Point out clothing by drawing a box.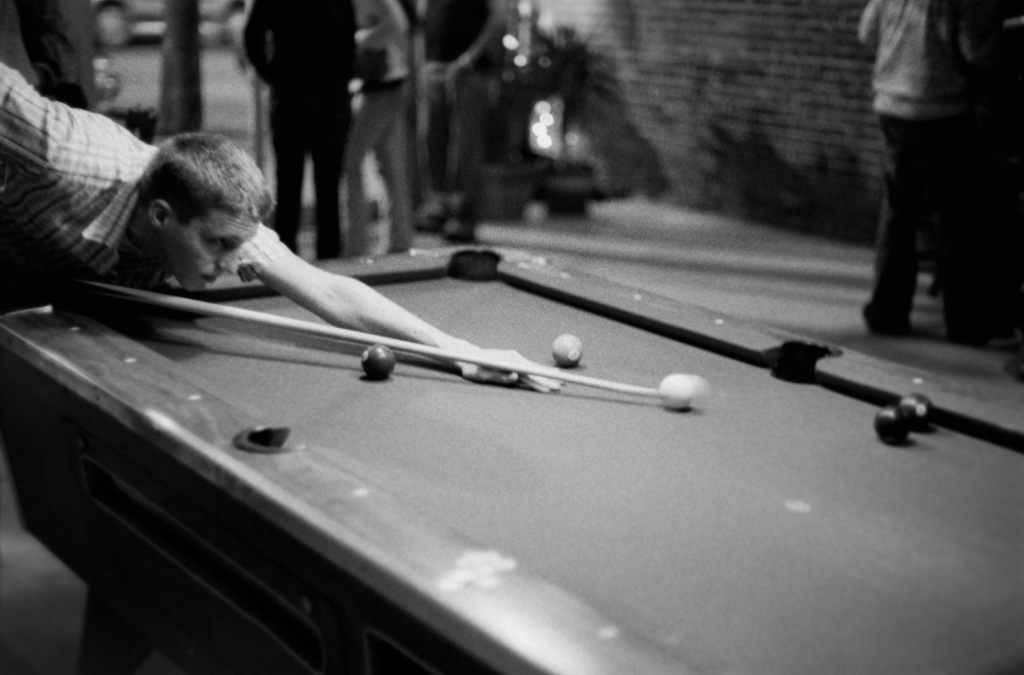
{"x1": 420, "y1": 0, "x2": 488, "y2": 210}.
